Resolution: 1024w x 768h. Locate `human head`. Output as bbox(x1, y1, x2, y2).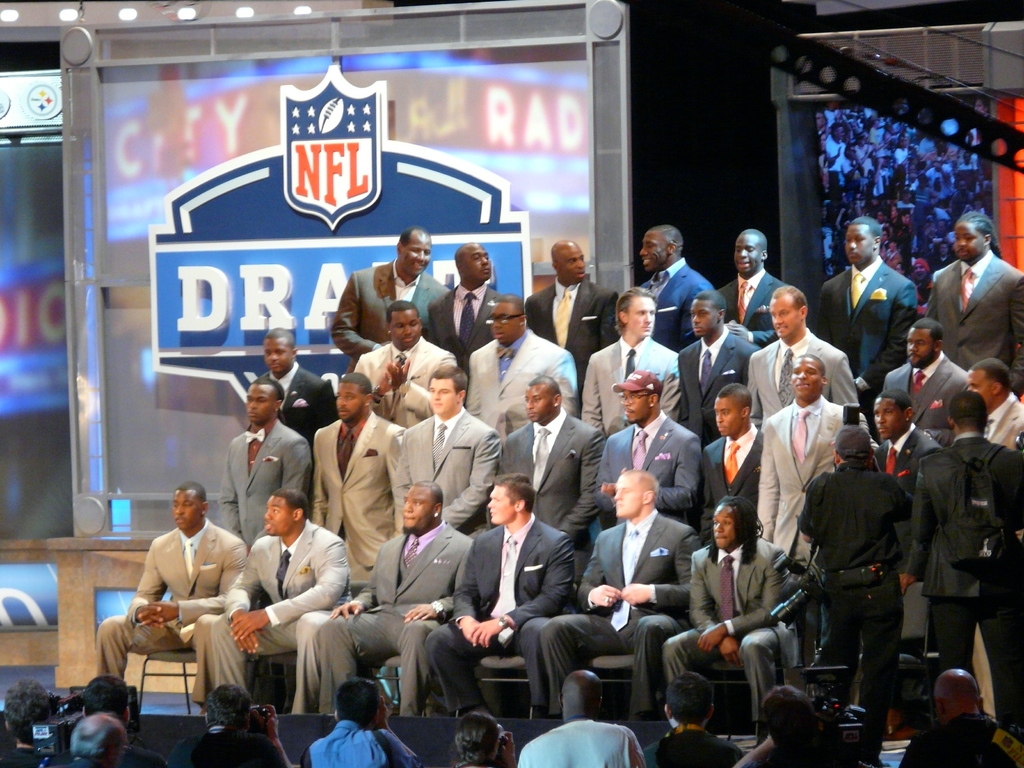
bbox(948, 389, 989, 428).
